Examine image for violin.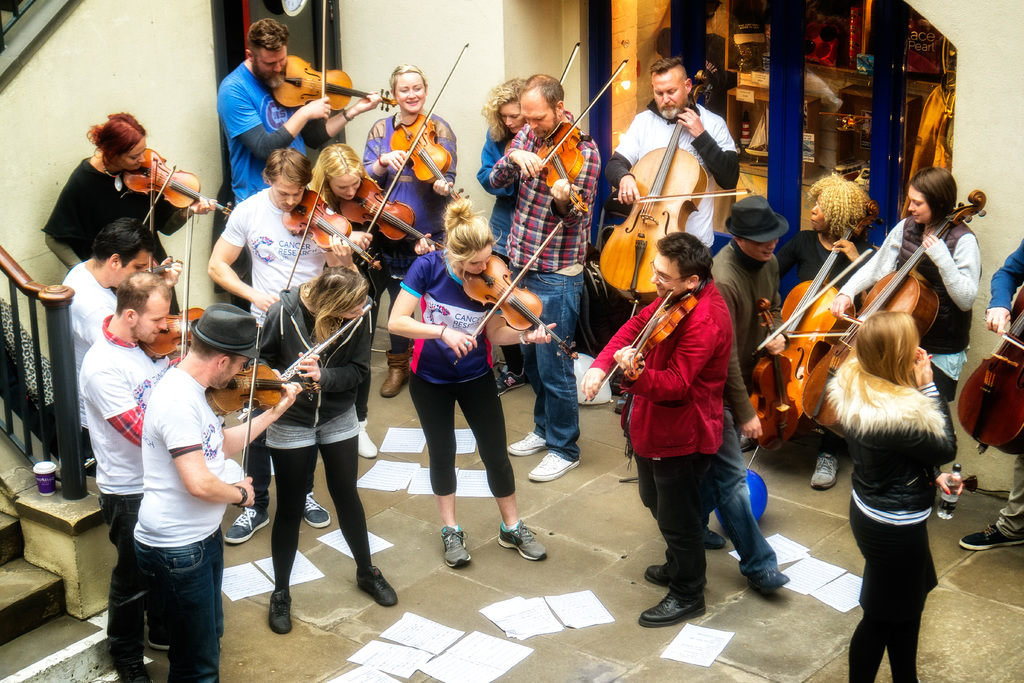
Examination result: <bbox>455, 213, 559, 366</bbox>.
